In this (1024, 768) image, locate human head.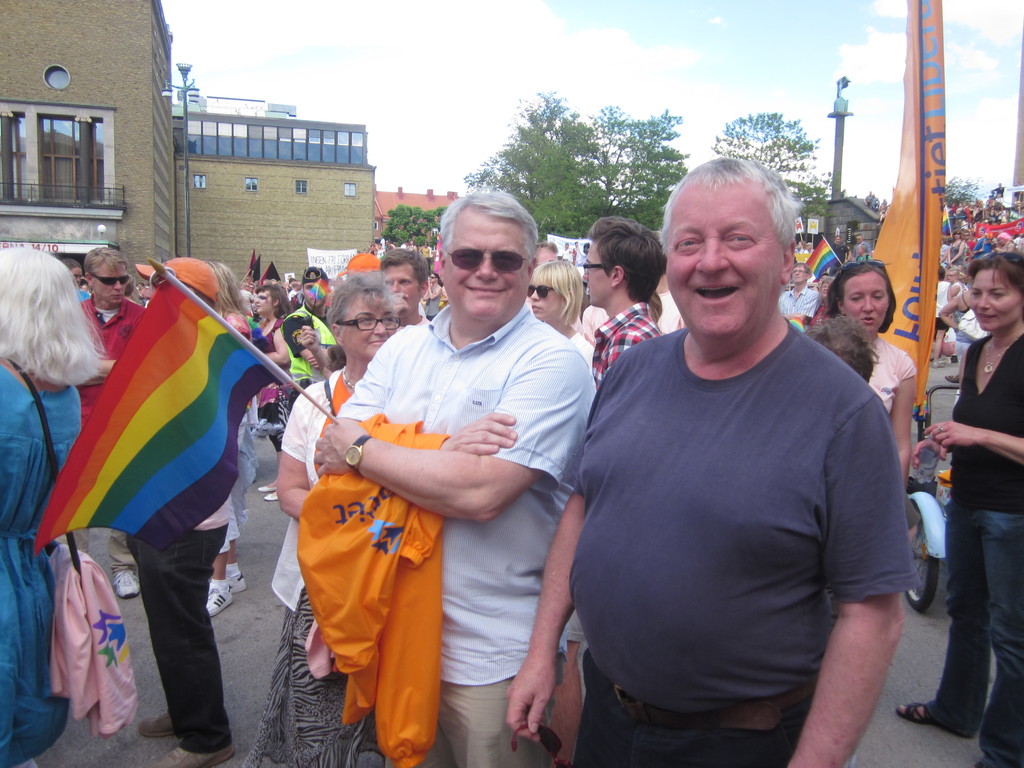
Bounding box: detection(817, 277, 836, 301).
